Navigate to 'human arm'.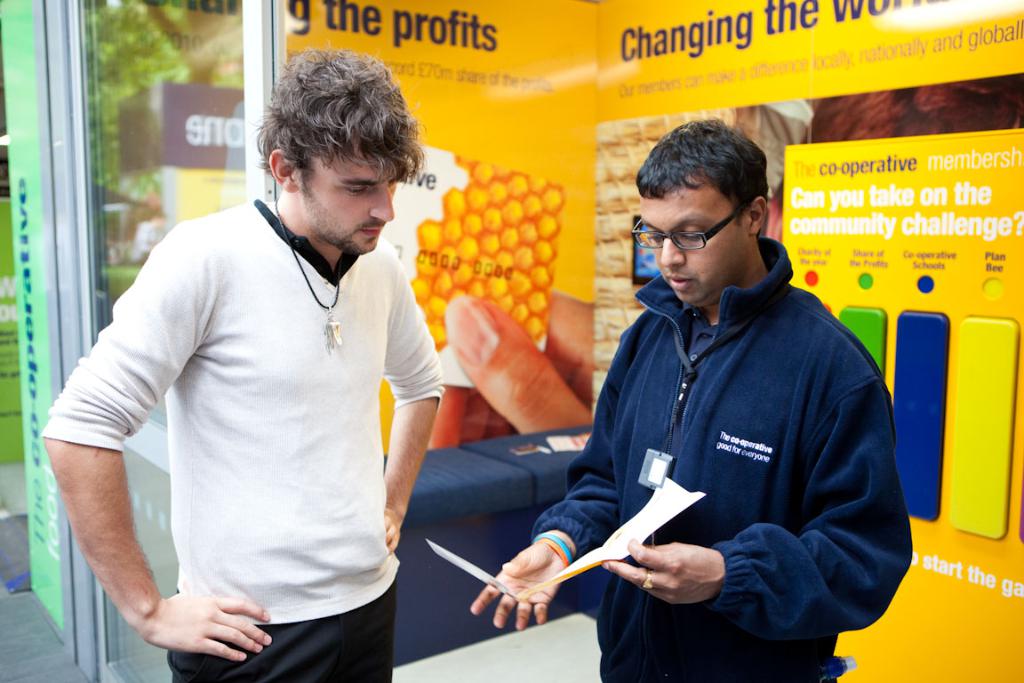
Navigation target: <bbox>463, 454, 620, 627</bbox>.
